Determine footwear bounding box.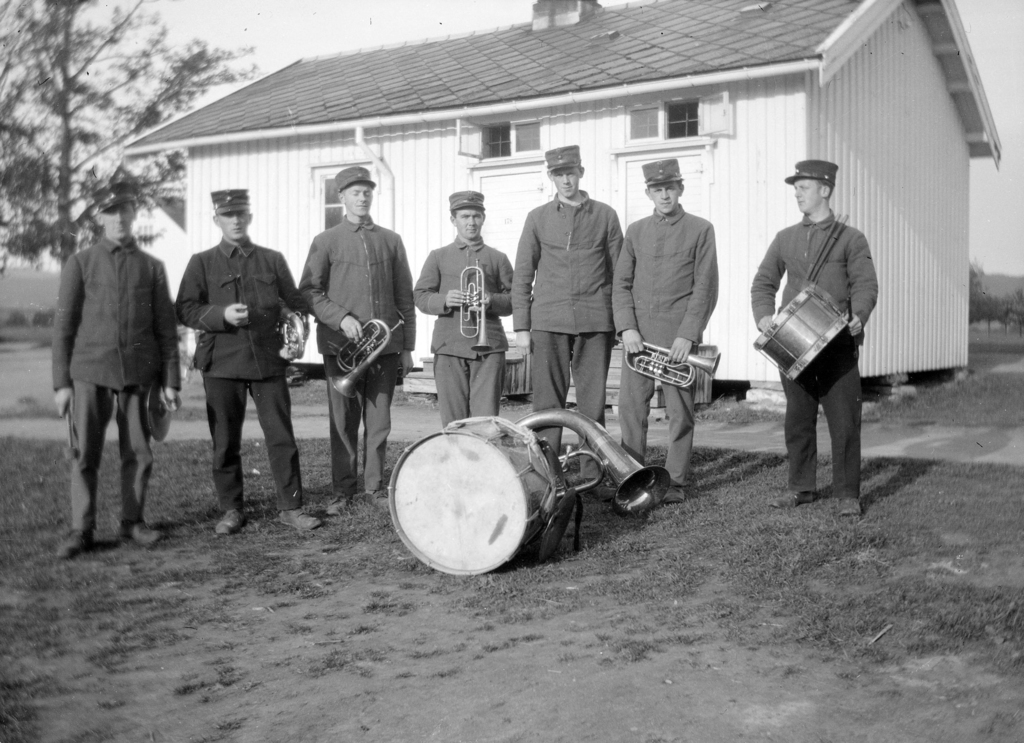
Determined: rect(58, 529, 93, 559).
